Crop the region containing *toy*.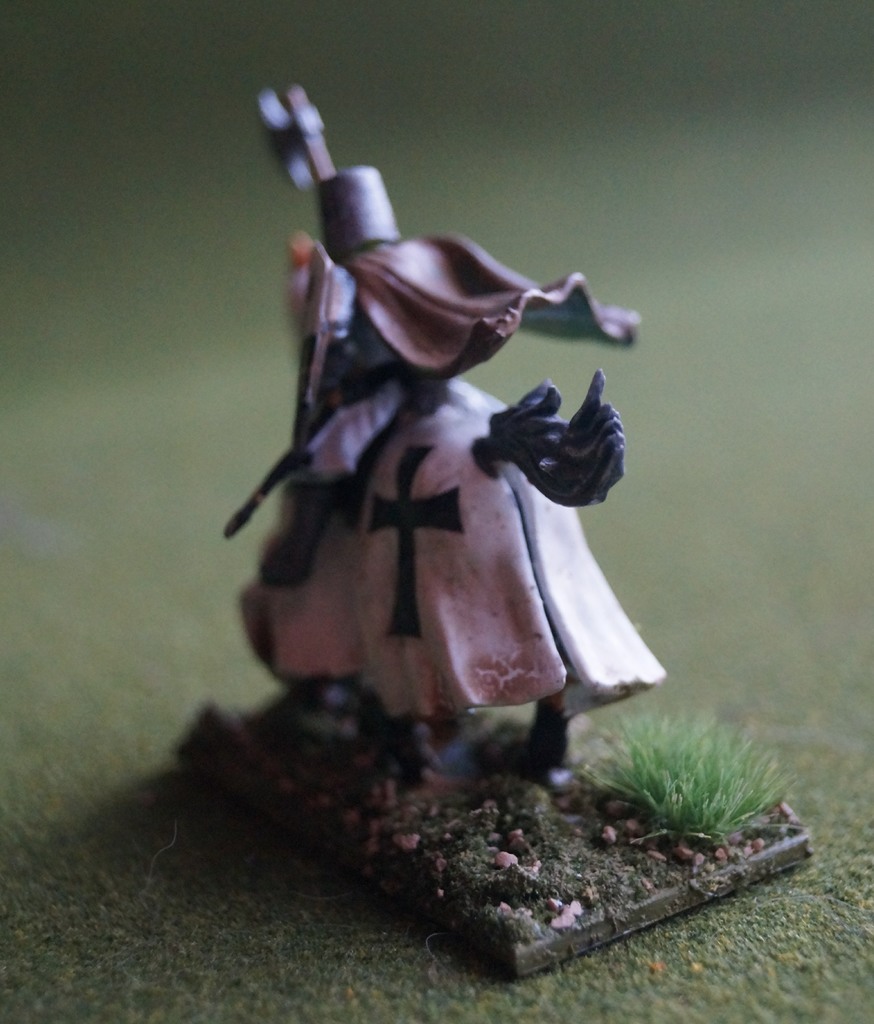
Crop region: [185, 87, 689, 856].
